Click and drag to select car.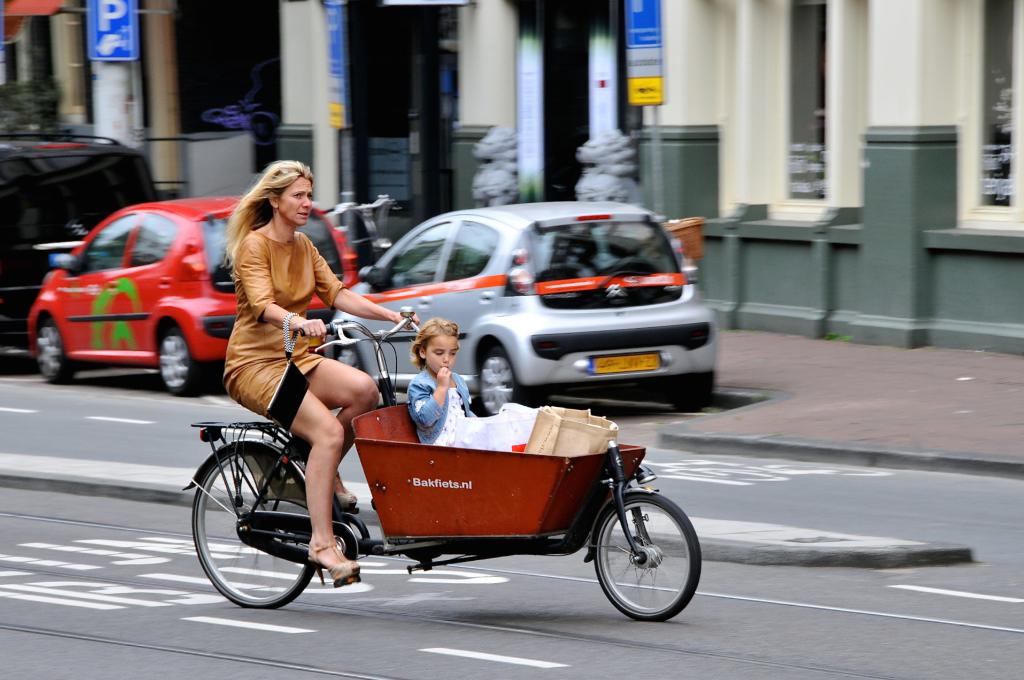
Selection: select_region(0, 123, 160, 355).
